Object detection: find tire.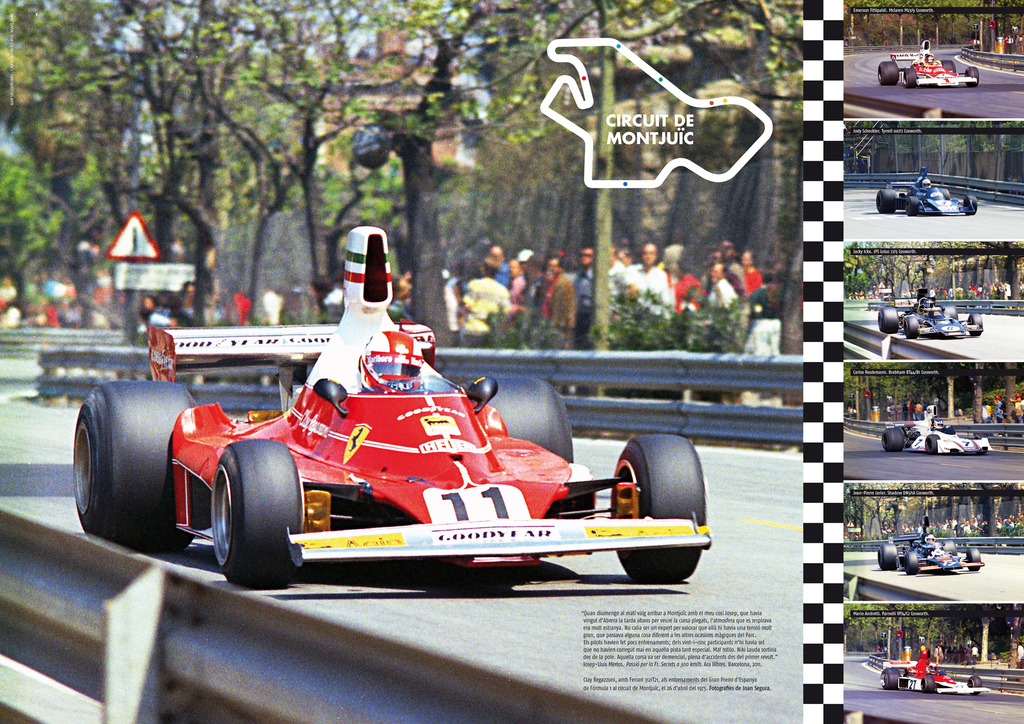
942 538 956 555.
